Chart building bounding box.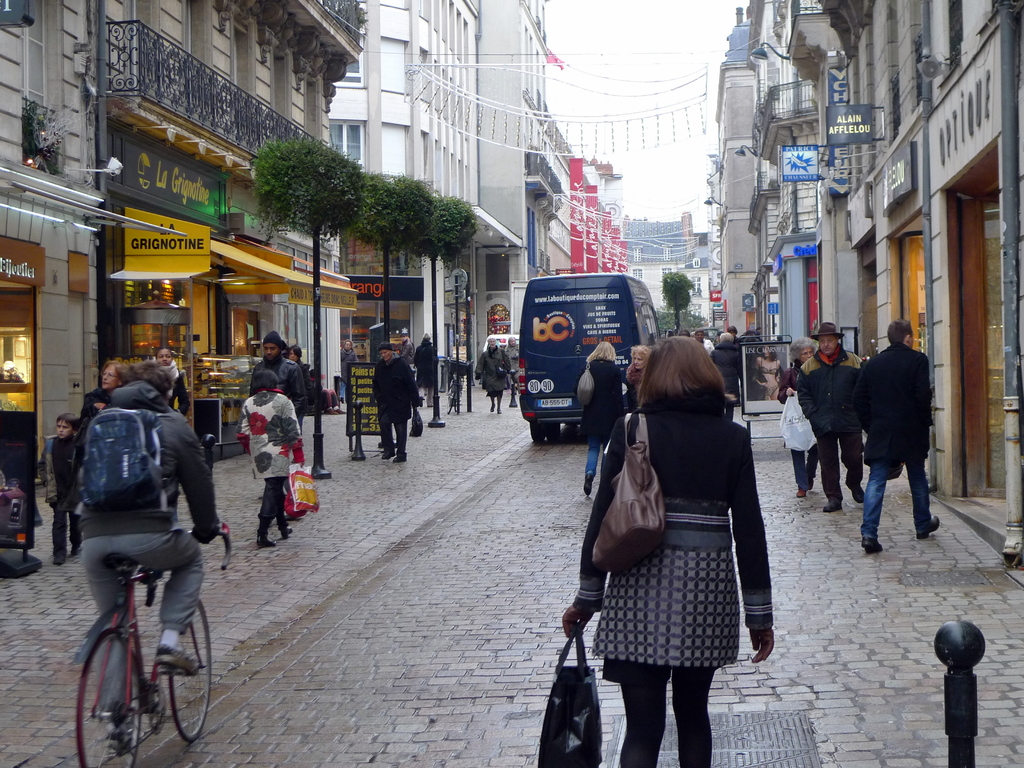
Charted: [623,218,712,339].
